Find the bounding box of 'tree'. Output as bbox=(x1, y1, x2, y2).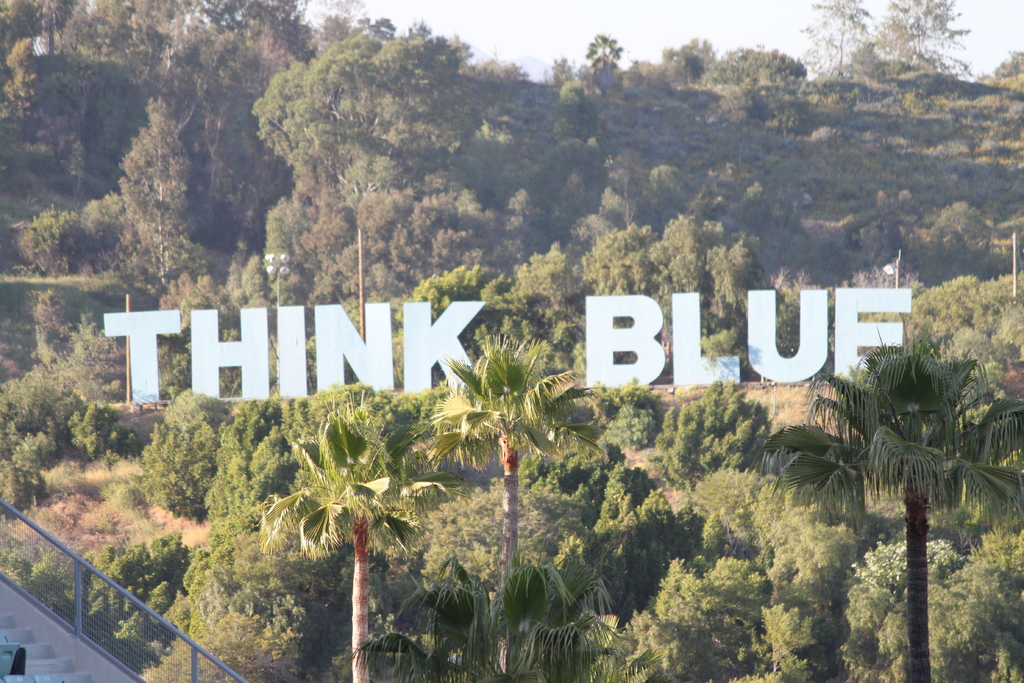
bbox=(246, 31, 467, 341).
